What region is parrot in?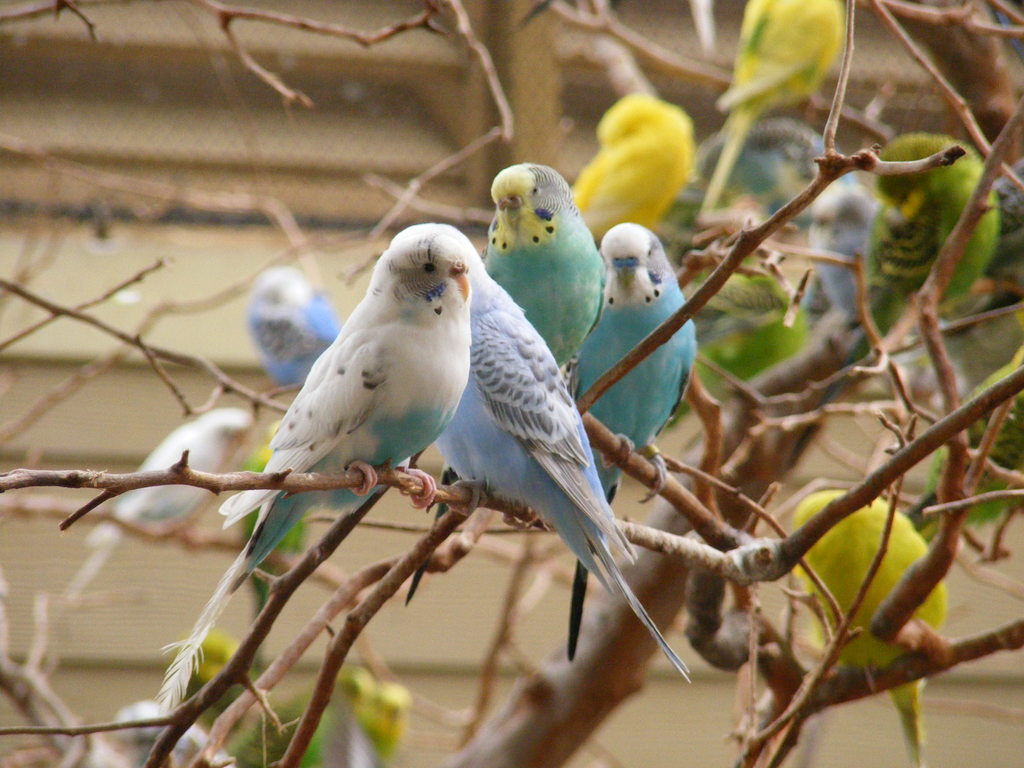
<box>476,152,604,369</box>.
